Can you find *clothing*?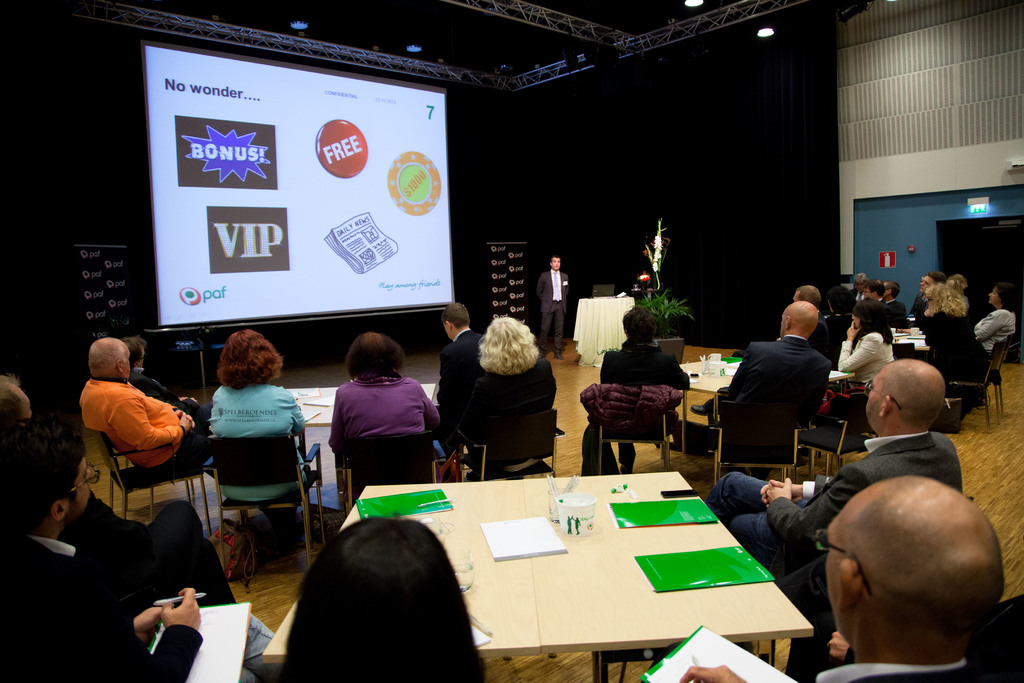
Yes, bounding box: box=[442, 352, 554, 467].
